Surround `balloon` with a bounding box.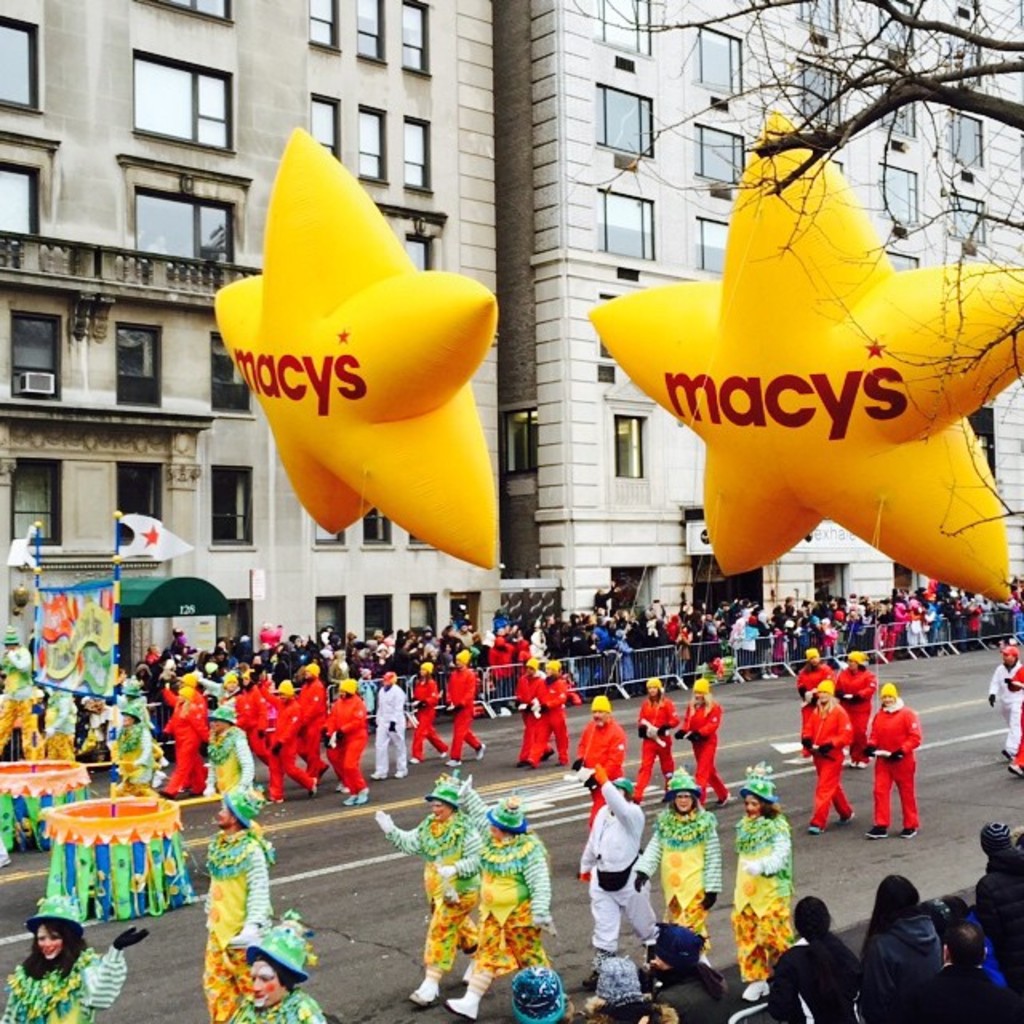
region(216, 130, 494, 566).
